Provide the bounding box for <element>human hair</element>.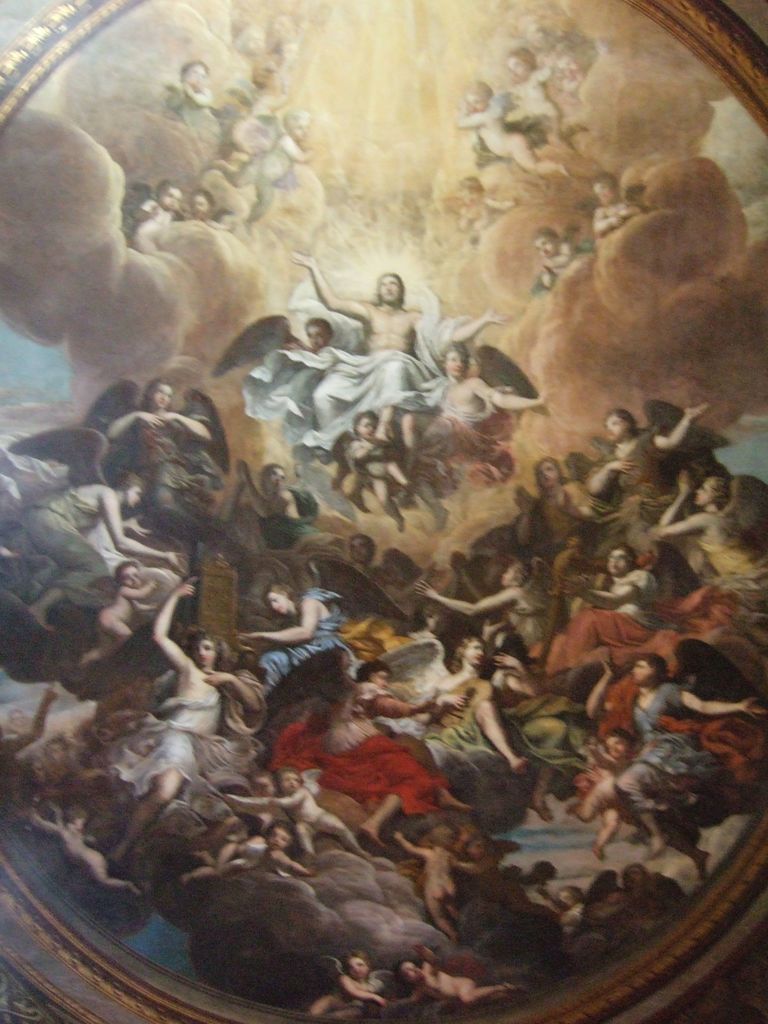
left=623, top=864, right=649, bottom=885.
